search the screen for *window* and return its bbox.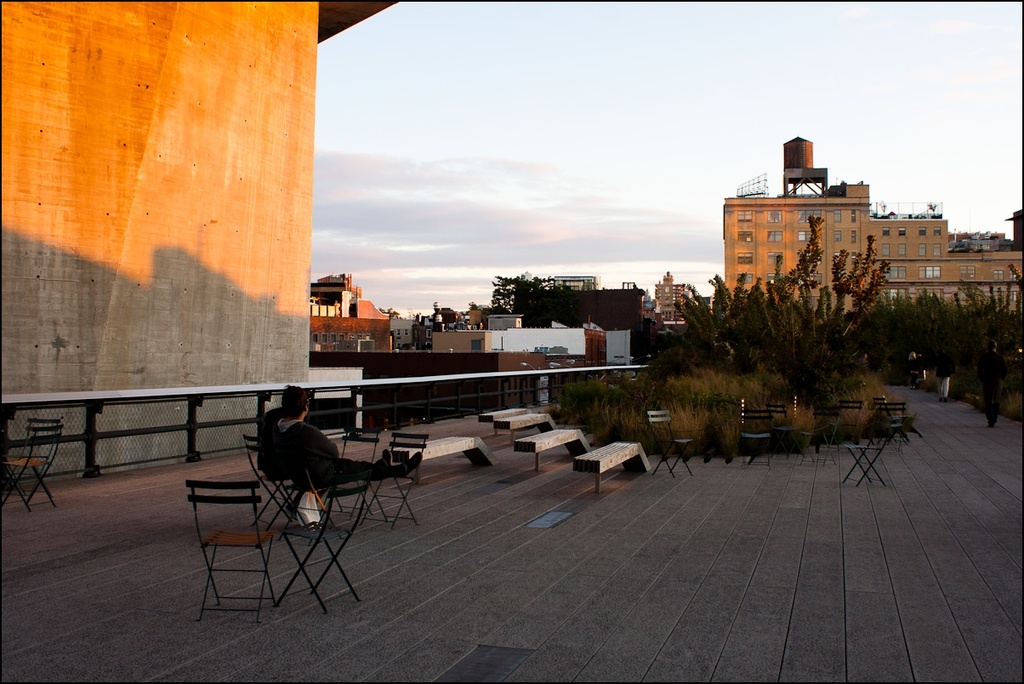
Found: (797,210,822,221).
